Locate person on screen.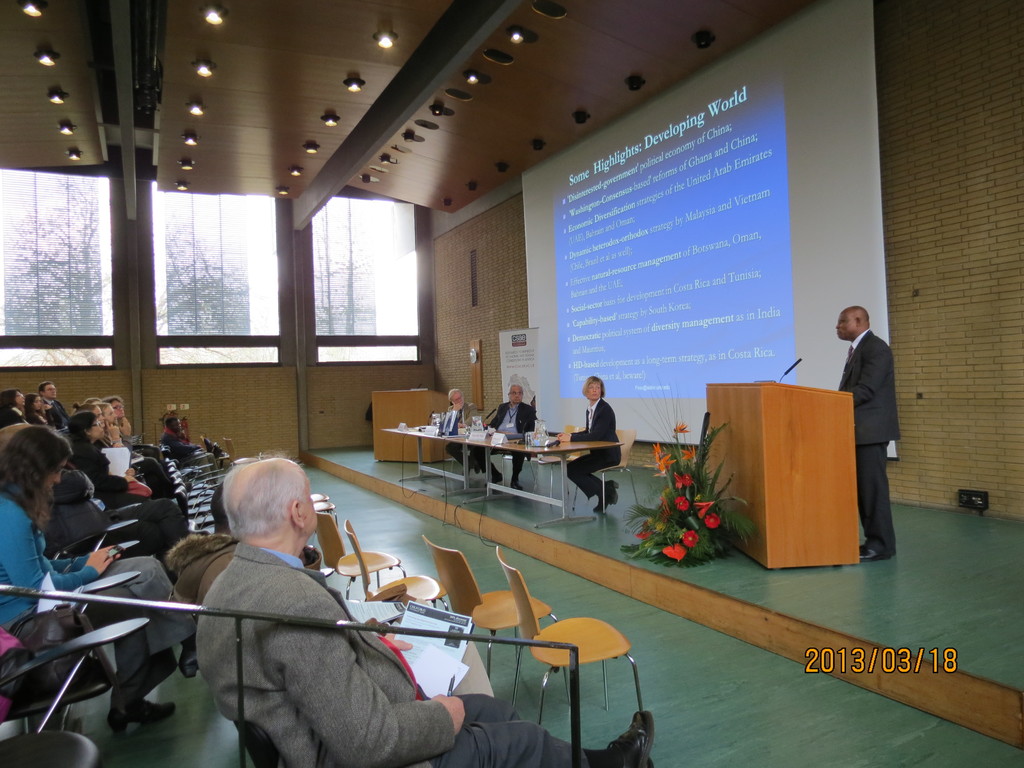
On screen at crop(446, 389, 477, 474).
